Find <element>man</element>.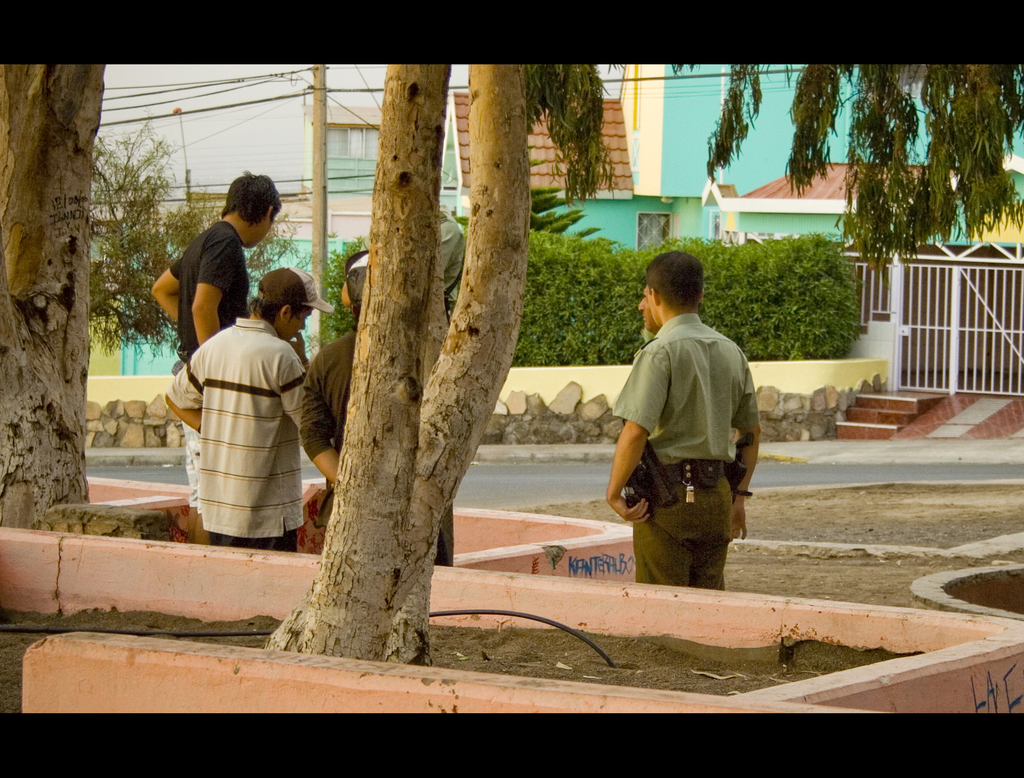
bbox(637, 277, 659, 335).
